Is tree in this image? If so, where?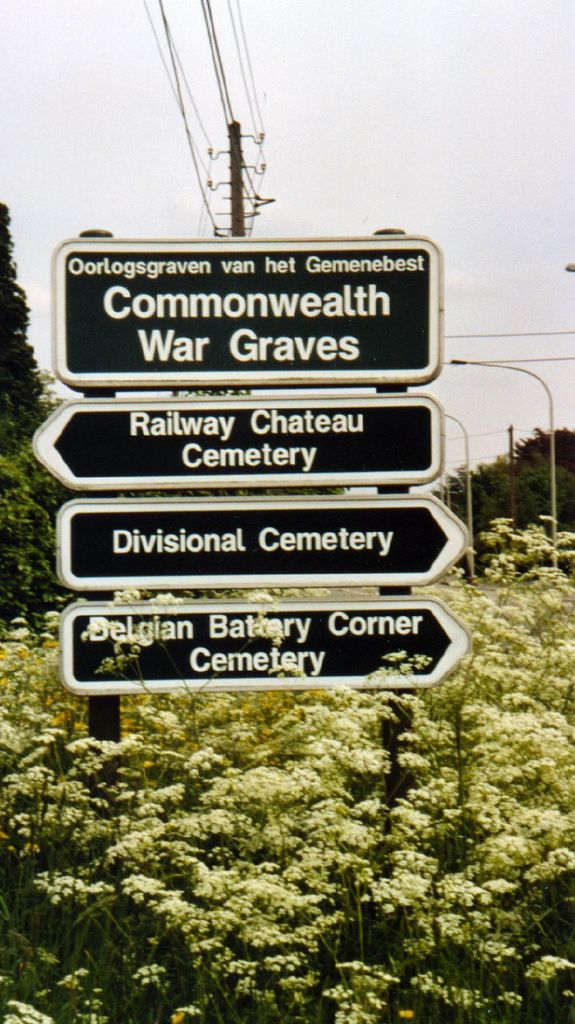
Yes, at [430,417,574,598].
